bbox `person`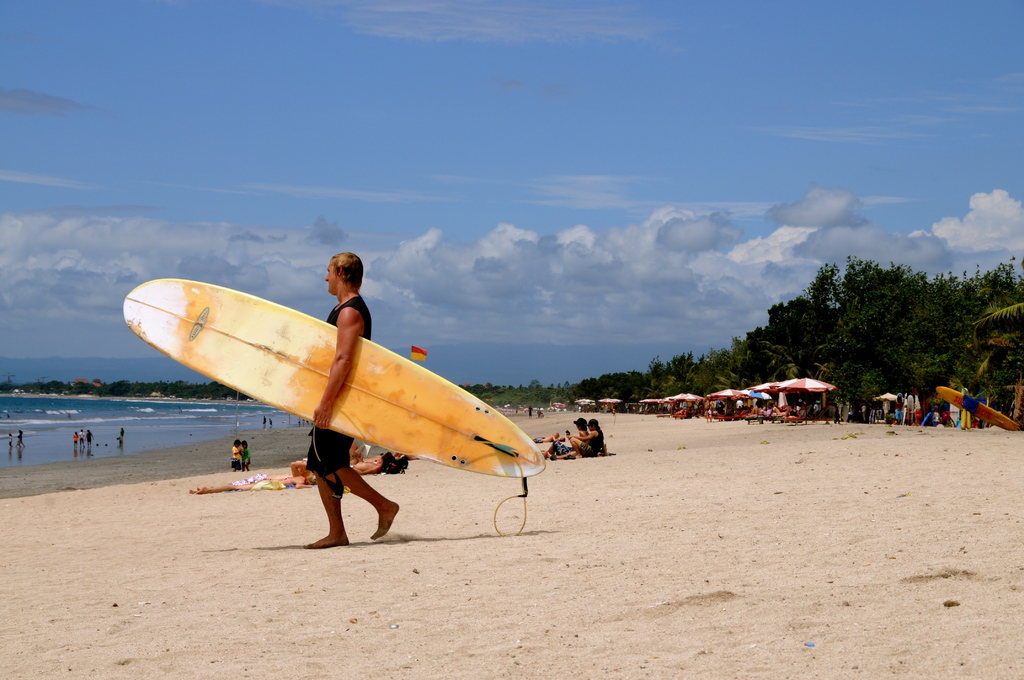
(left=243, top=440, right=252, bottom=471)
